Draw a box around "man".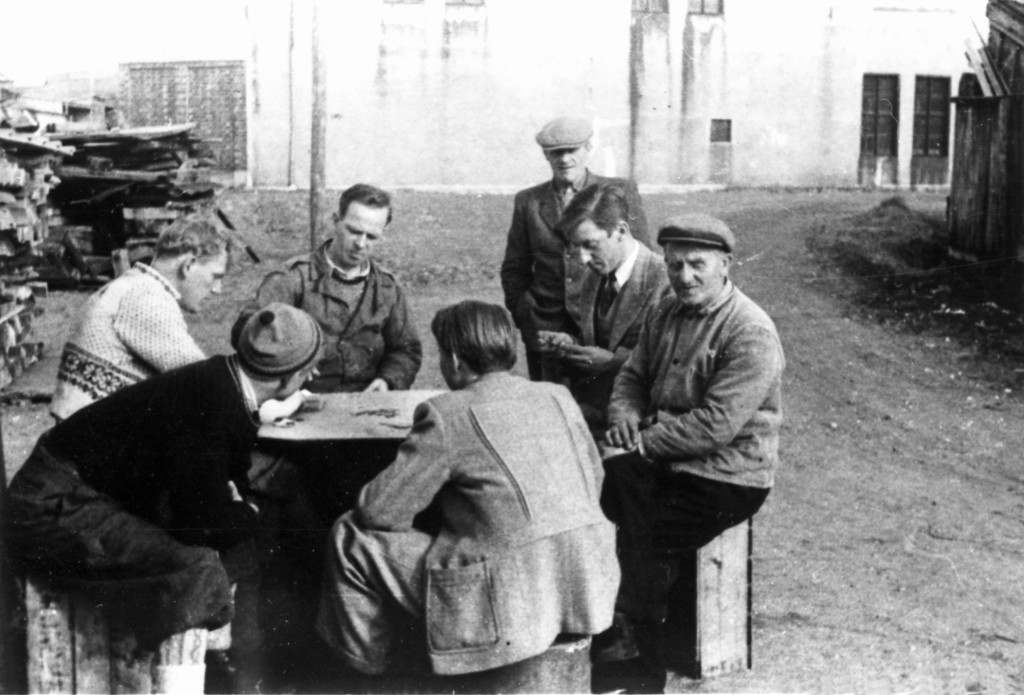
[536, 179, 675, 416].
